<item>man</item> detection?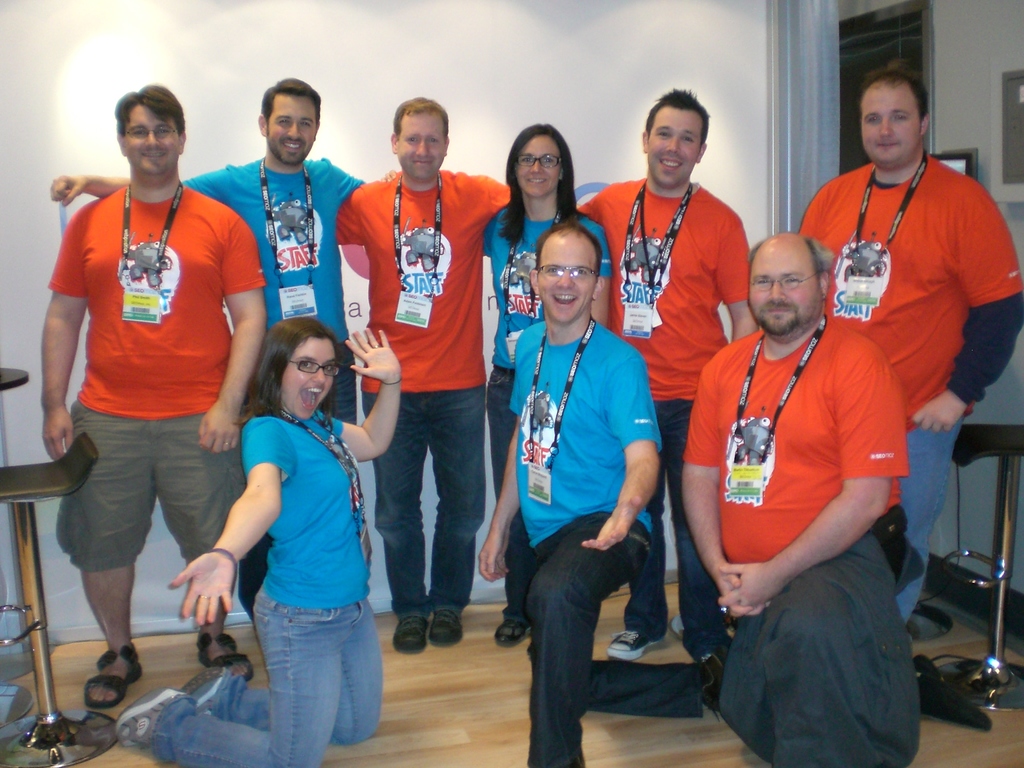
47, 76, 371, 427
